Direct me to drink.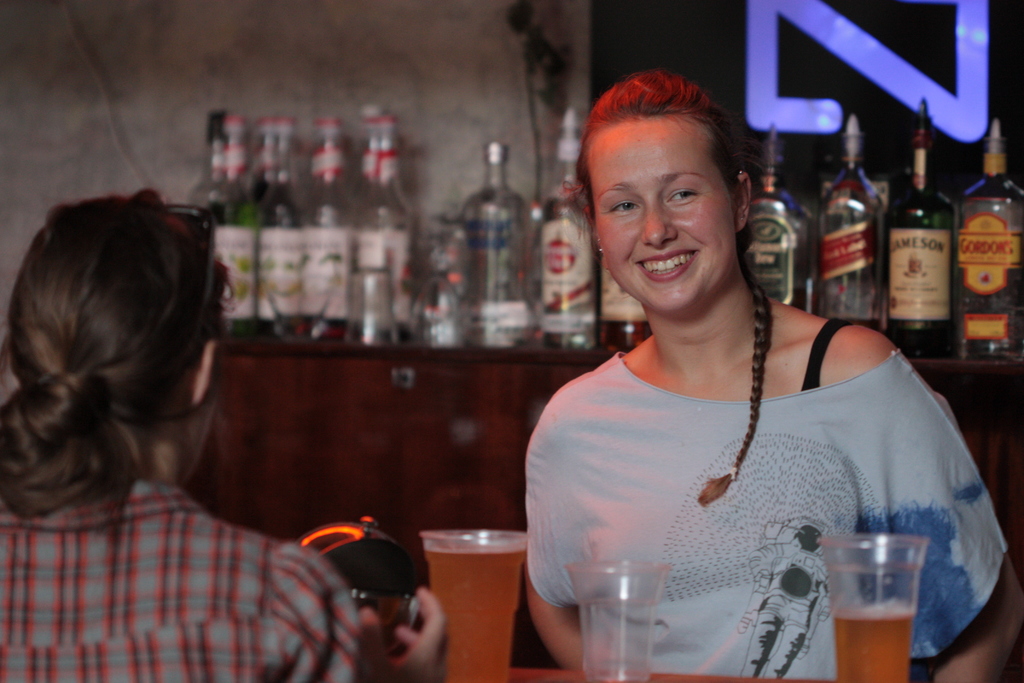
Direction: <bbox>828, 521, 914, 656</bbox>.
